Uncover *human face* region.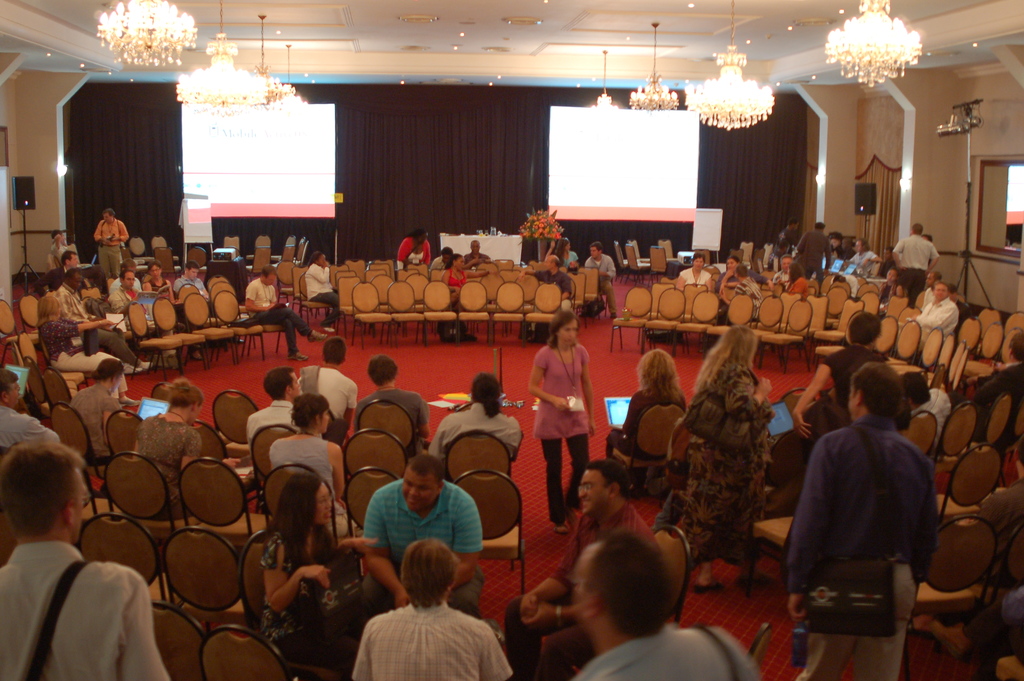
Uncovered: <region>557, 319, 578, 345</region>.
